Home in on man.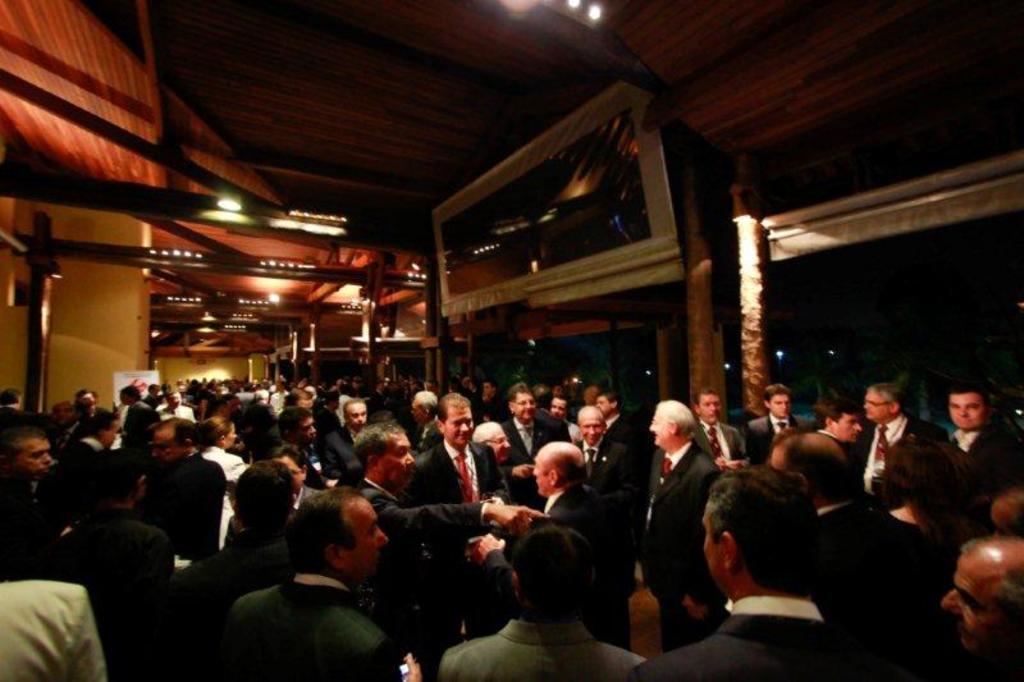
Homed in at x1=356 y1=425 x2=535 y2=638.
